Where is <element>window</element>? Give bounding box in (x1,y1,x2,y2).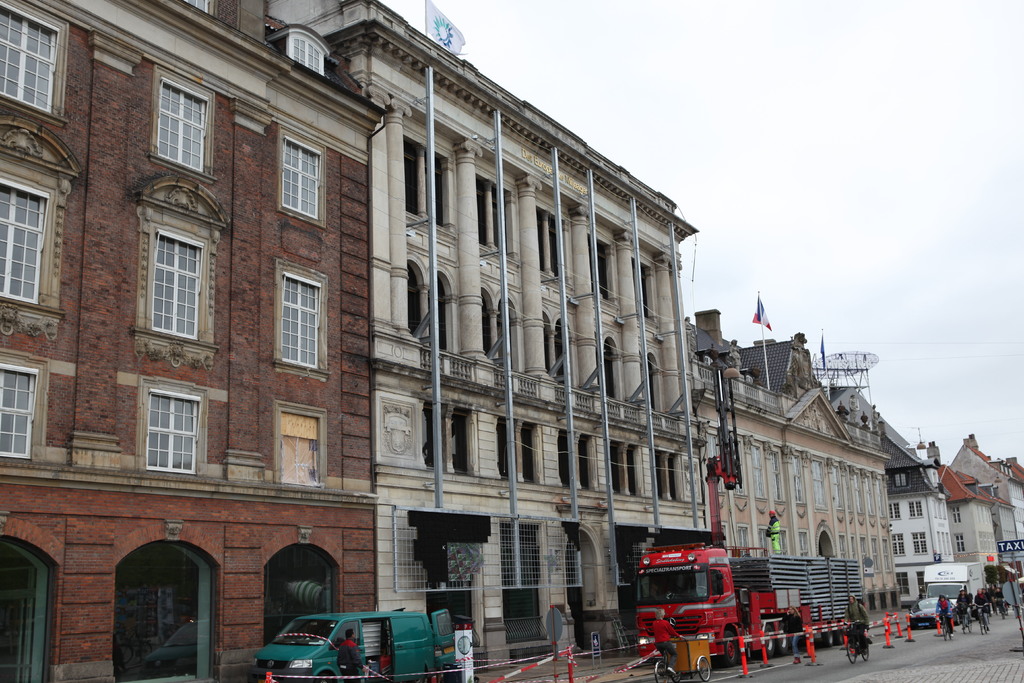
(737,523,755,559).
